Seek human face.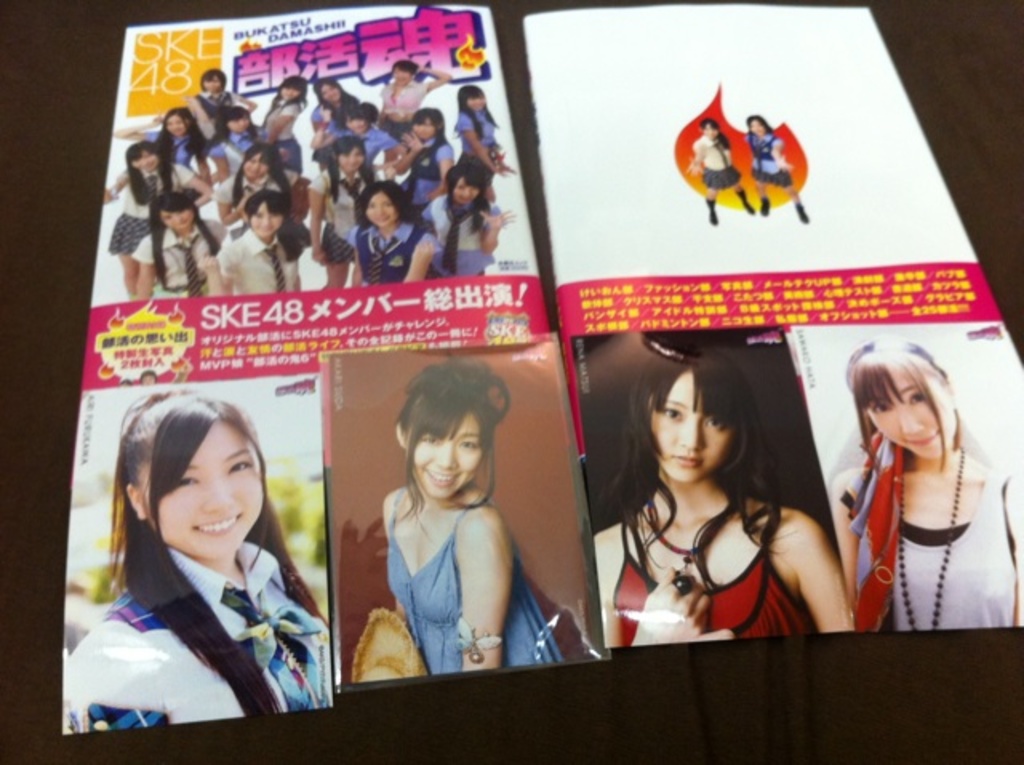
(left=469, top=93, right=488, bottom=109).
